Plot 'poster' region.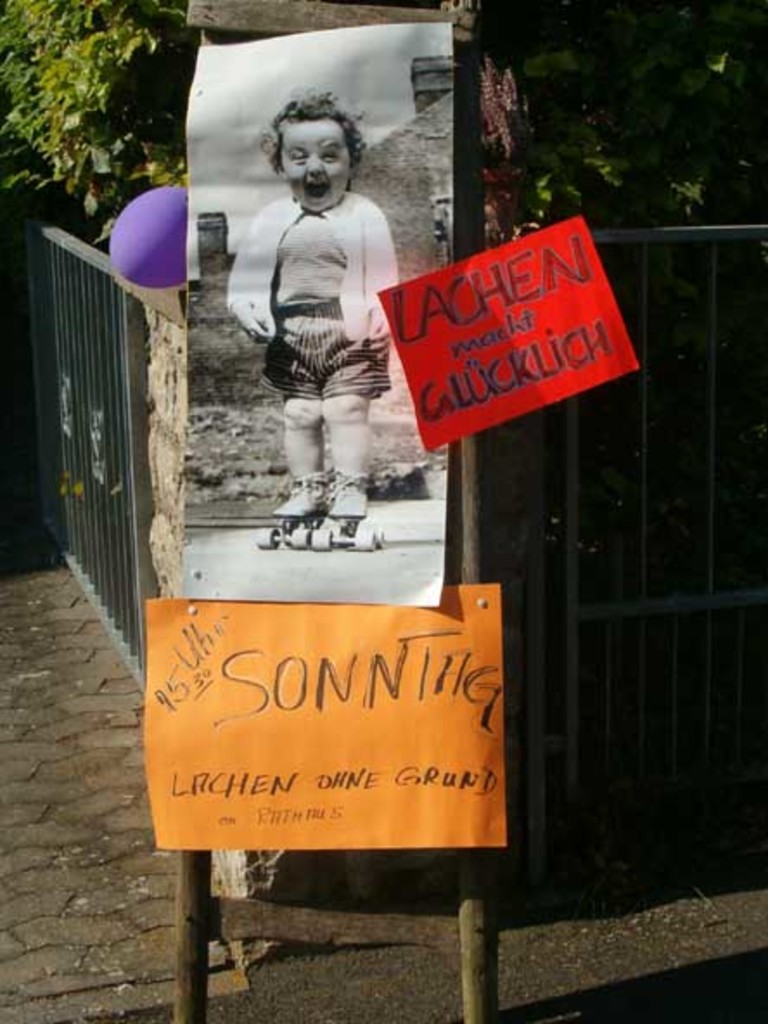
Plotted at 379/221/633/443.
